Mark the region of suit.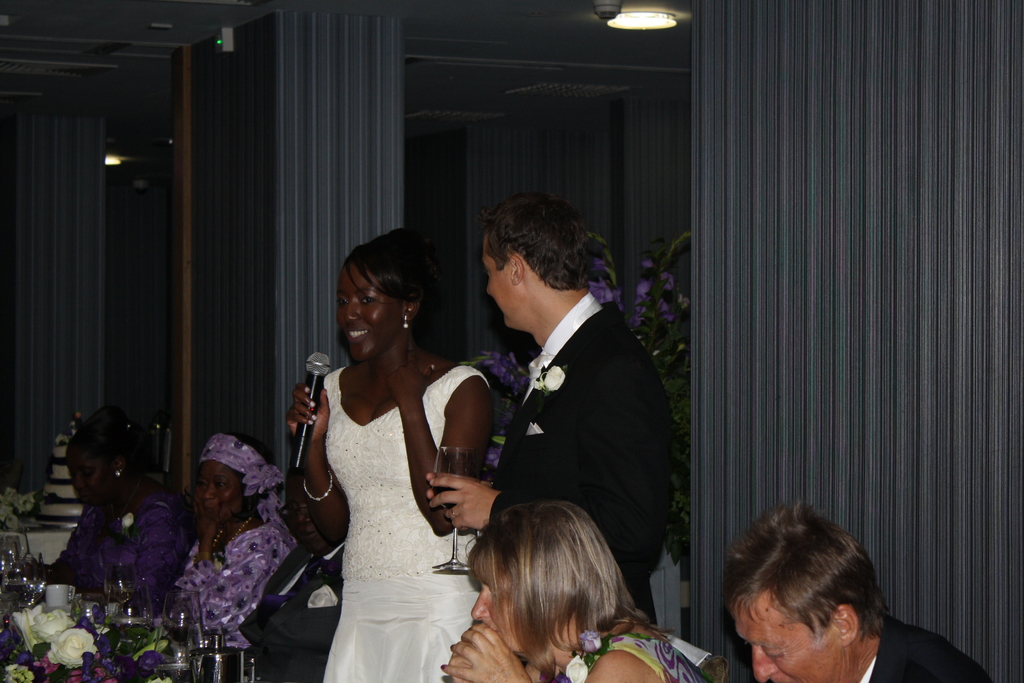
Region: 860:617:996:682.
